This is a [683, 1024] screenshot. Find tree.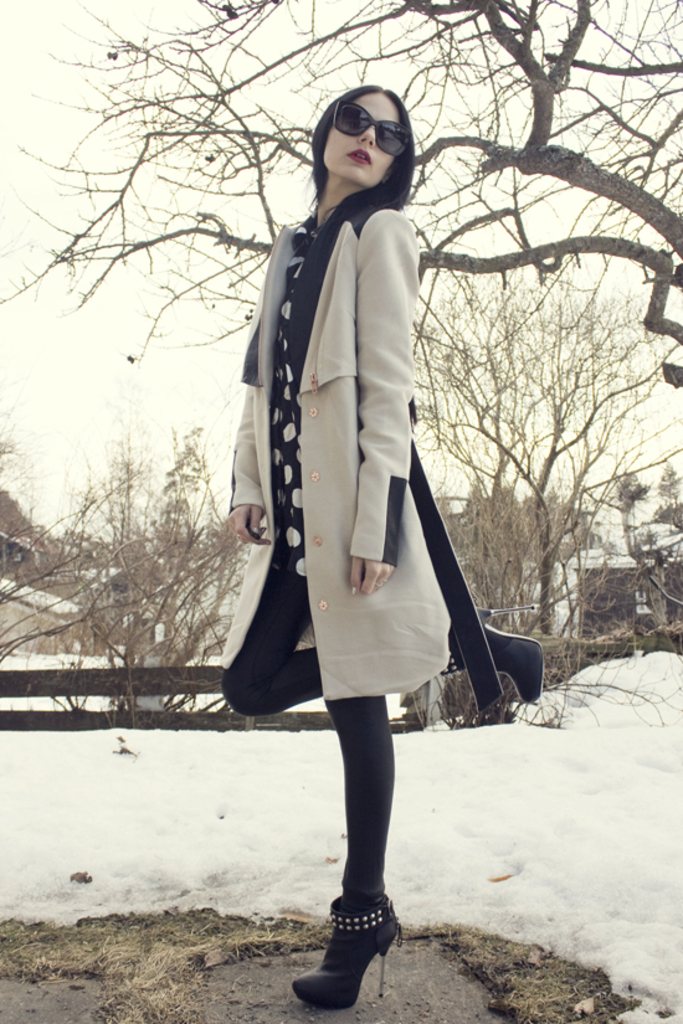
Bounding box: (435, 484, 616, 654).
